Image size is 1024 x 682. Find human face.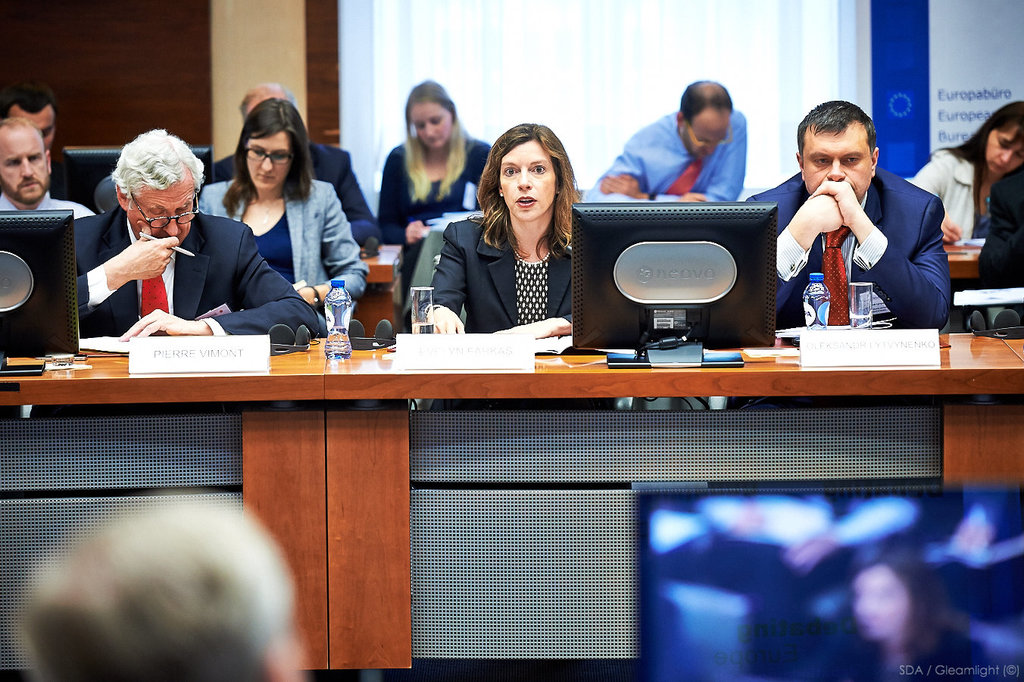
left=247, top=130, right=292, bottom=189.
